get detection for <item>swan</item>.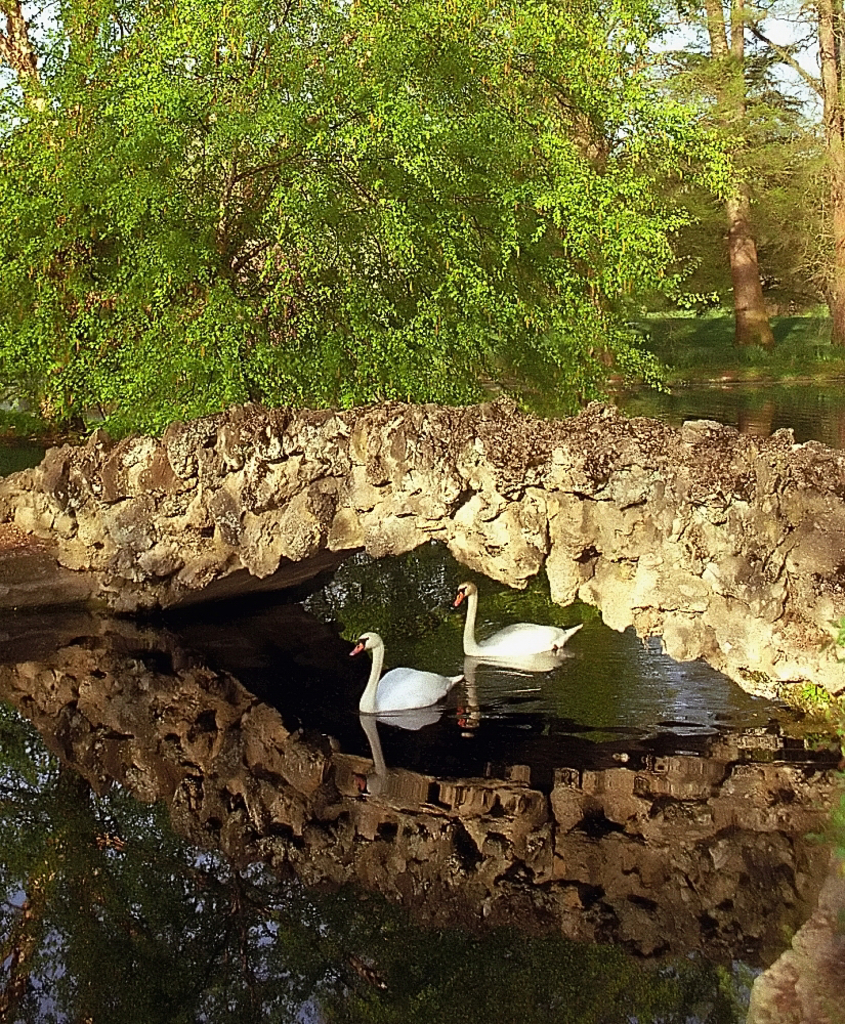
Detection: x1=458, y1=578, x2=588, y2=652.
